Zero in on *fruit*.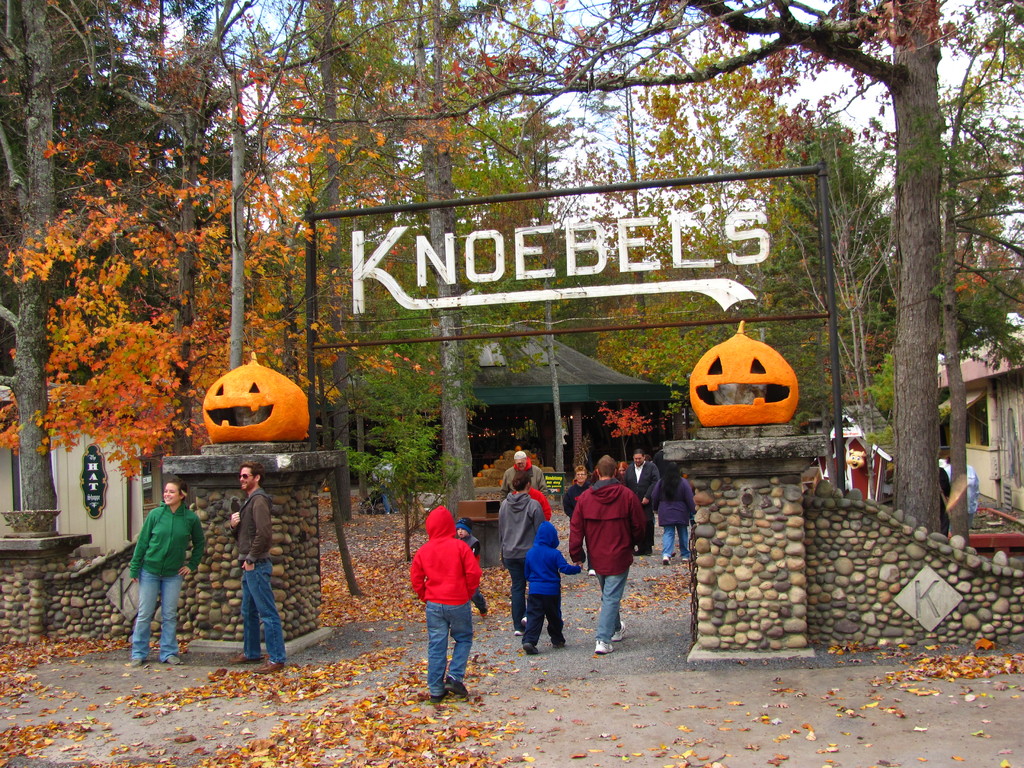
Zeroed in: detection(682, 315, 803, 426).
